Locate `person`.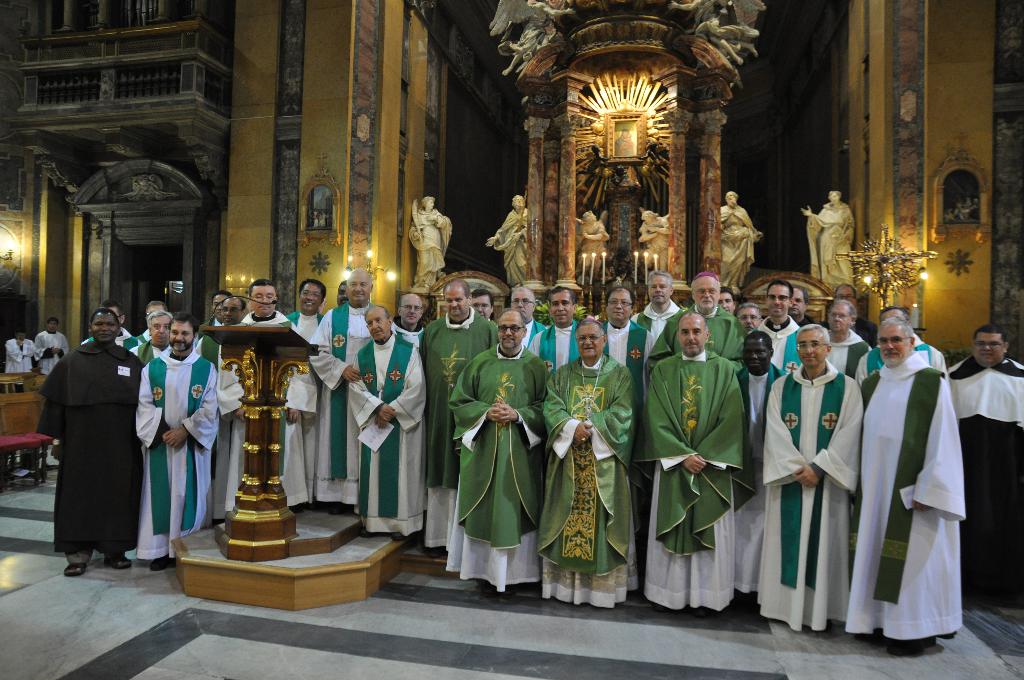
Bounding box: (left=733, top=330, right=787, bottom=595).
